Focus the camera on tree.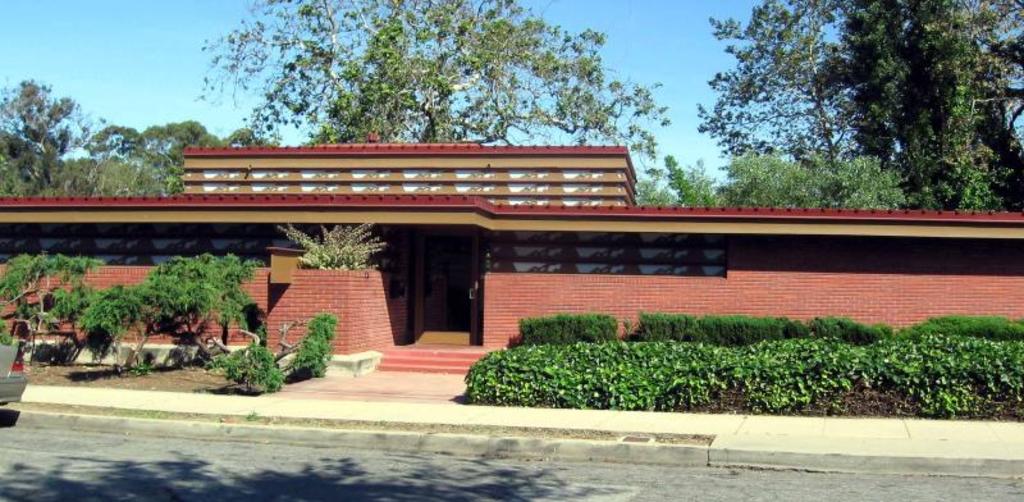
Focus region: (223,122,274,160).
